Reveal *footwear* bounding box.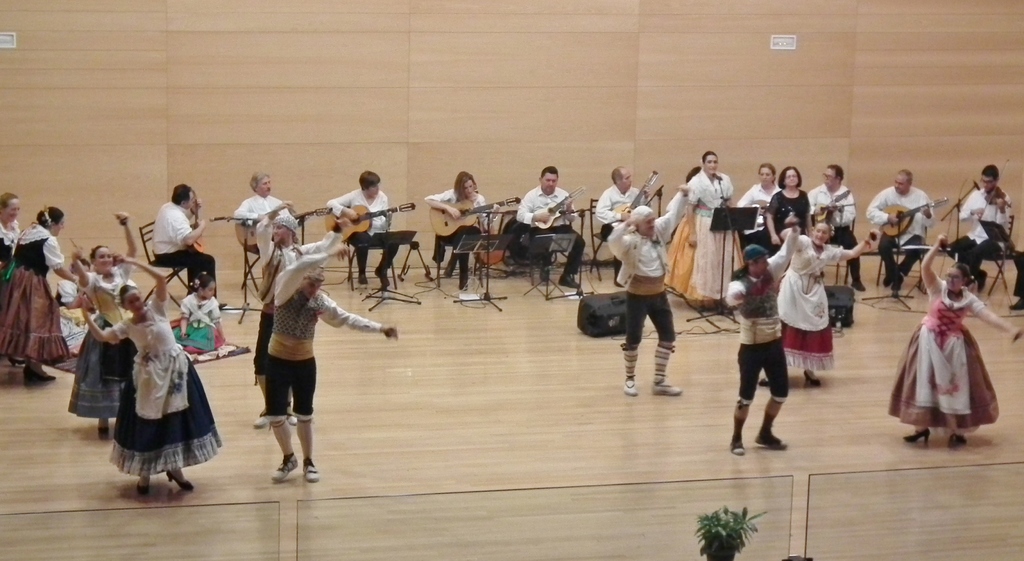
Revealed: (26, 365, 54, 383).
